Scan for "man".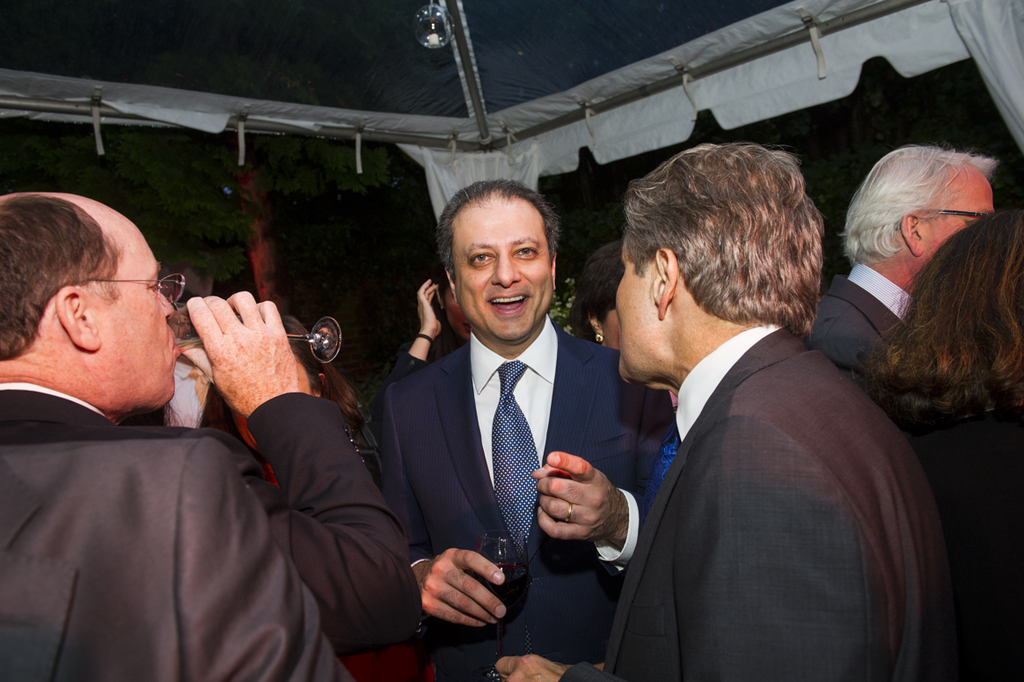
Scan result: (x1=0, y1=184, x2=423, y2=681).
